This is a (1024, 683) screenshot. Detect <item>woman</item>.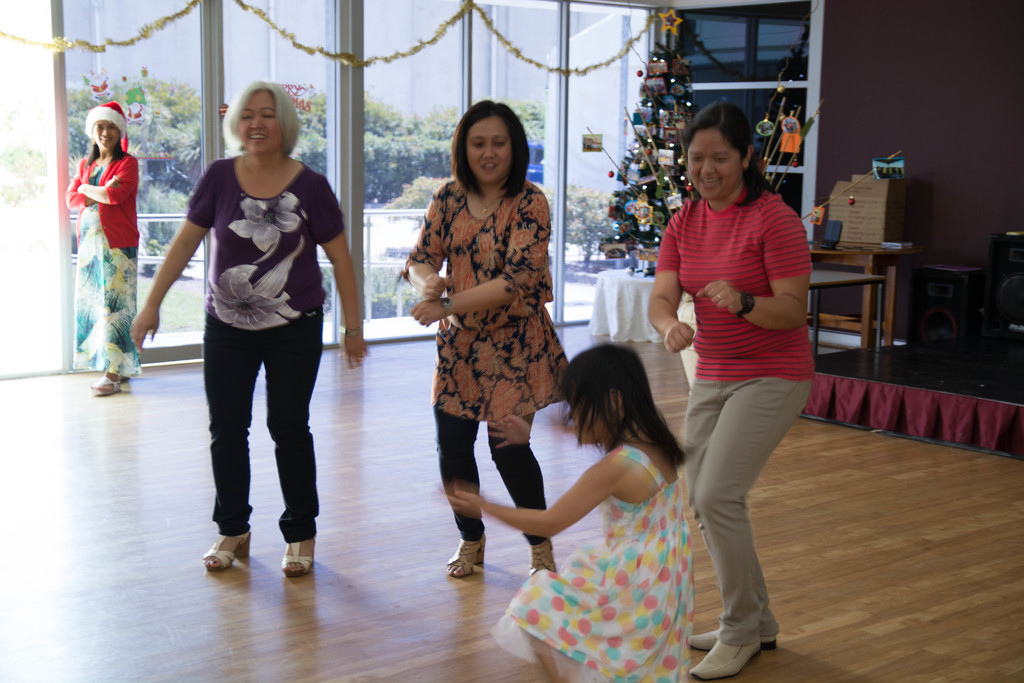
pyautogui.locateOnScreen(124, 81, 373, 578).
